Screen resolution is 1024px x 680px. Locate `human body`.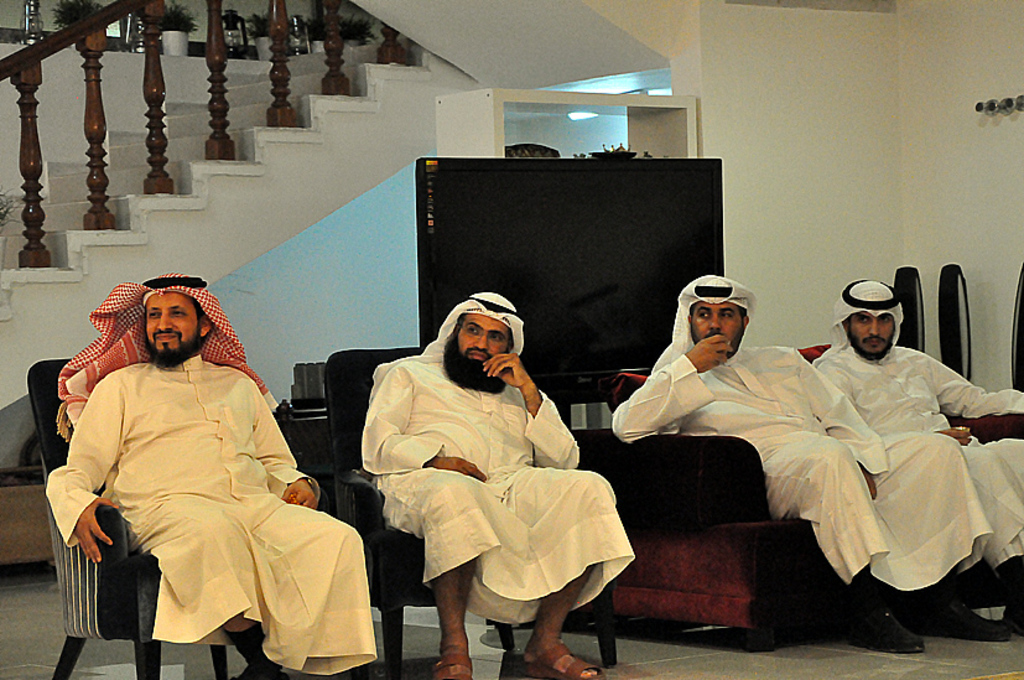
[609, 266, 1010, 653].
